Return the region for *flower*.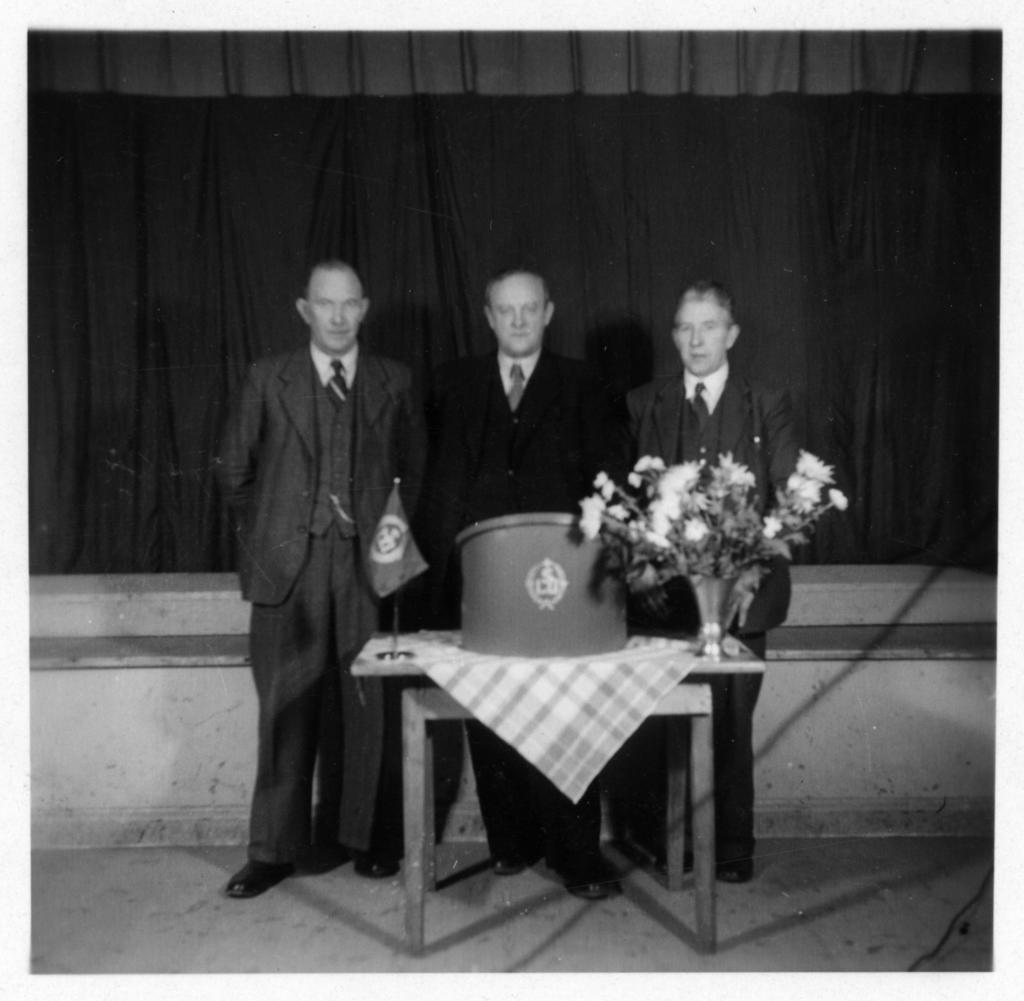
x1=650, y1=510, x2=667, y2=537.
